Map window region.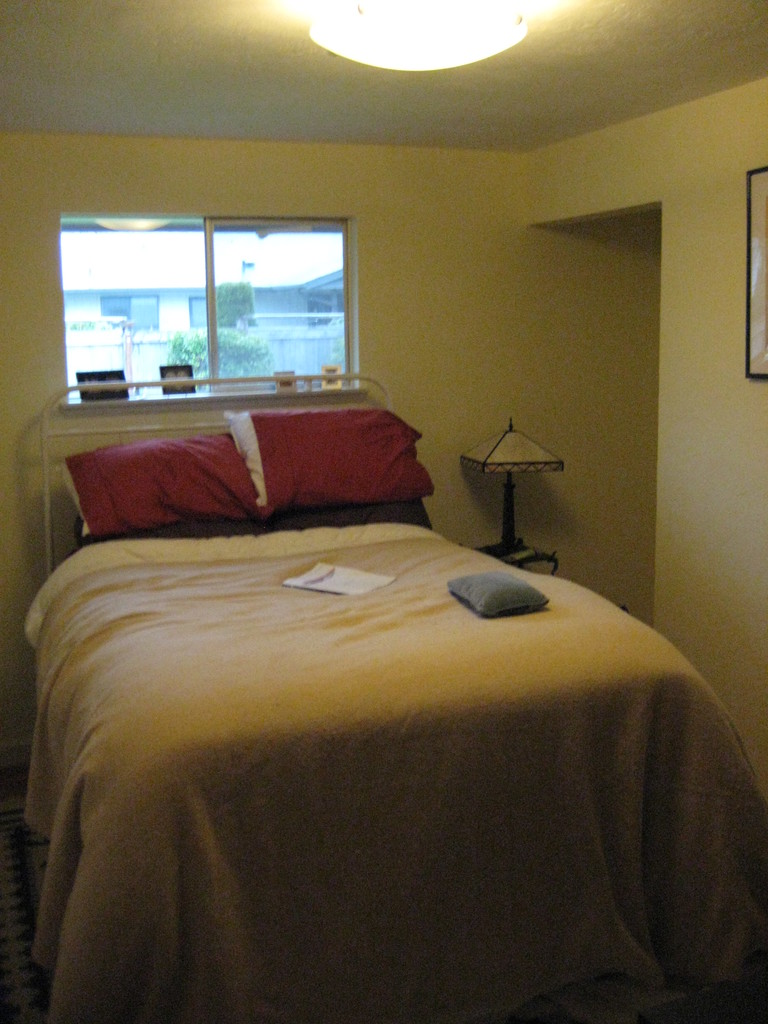
Mapped to [left=188, top=295, right=258, bottom=340].
